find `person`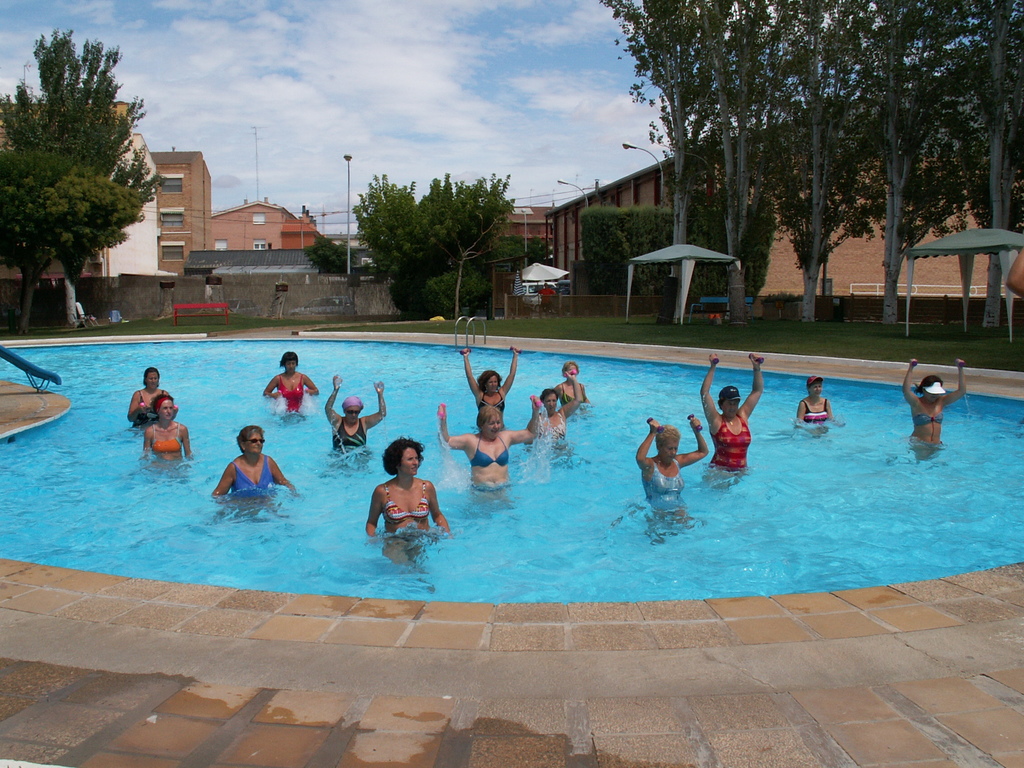
<region>628, 415, 703, 500</region>
